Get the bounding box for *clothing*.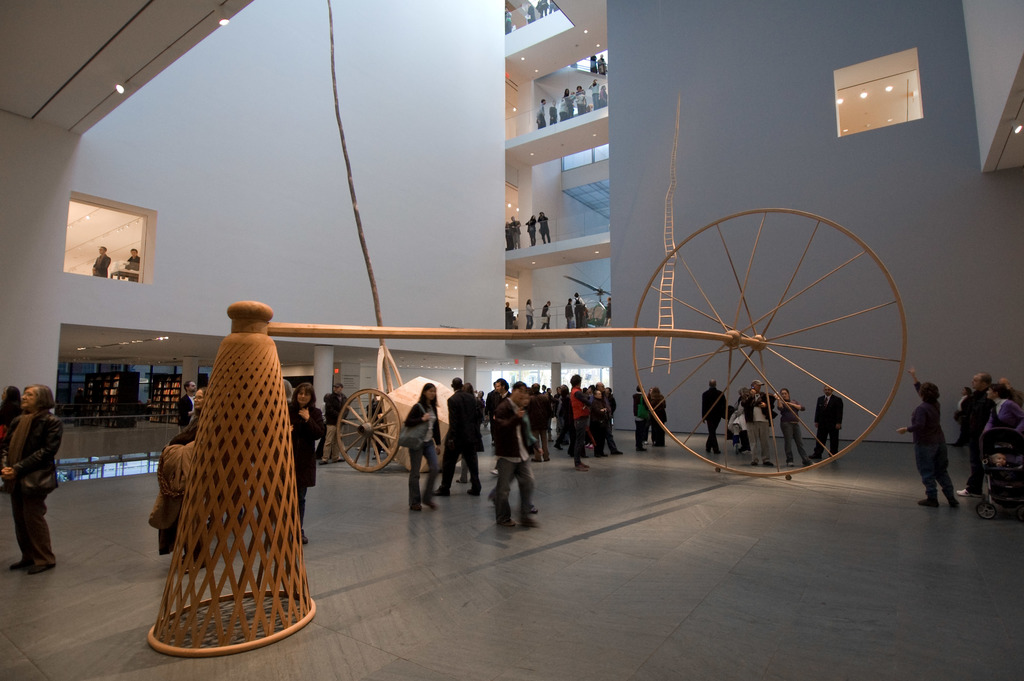
bbox=[524, 211, 537, 243].
